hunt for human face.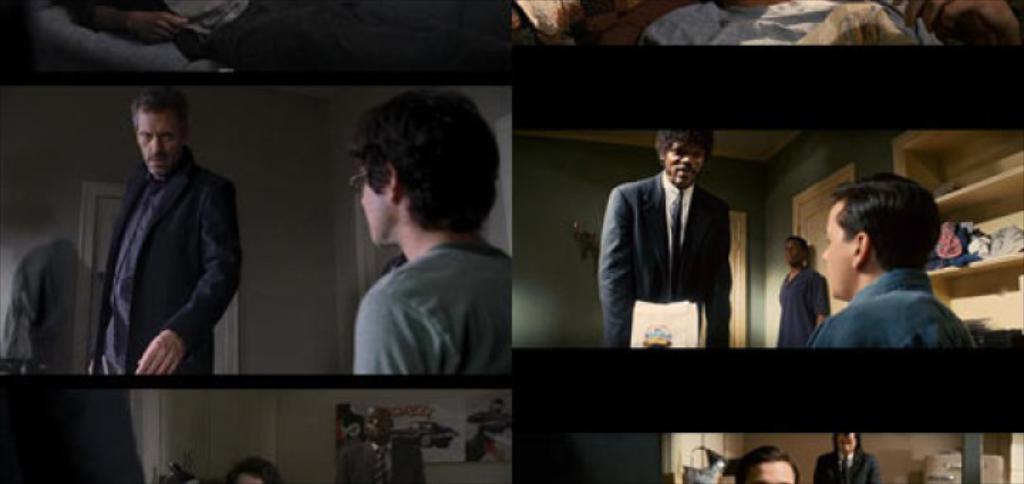
Hunted down at [x1=740, y1=457, x2=791, y2=483].
